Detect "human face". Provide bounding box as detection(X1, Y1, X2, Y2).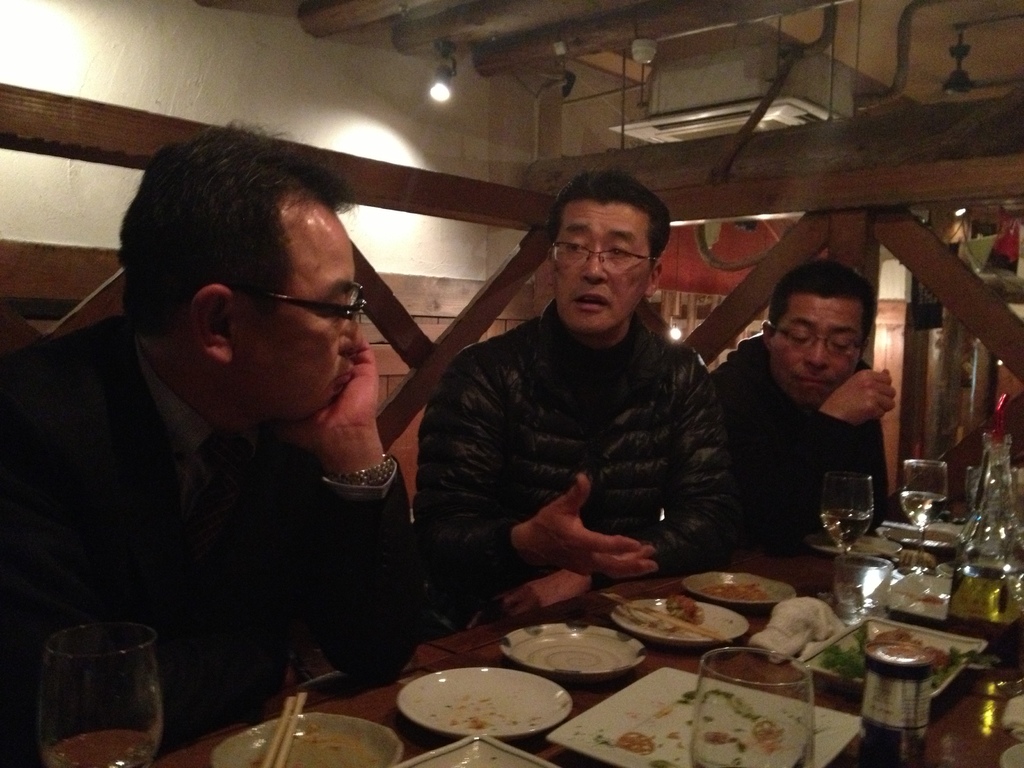
detection(771, 296, 868, 406).
